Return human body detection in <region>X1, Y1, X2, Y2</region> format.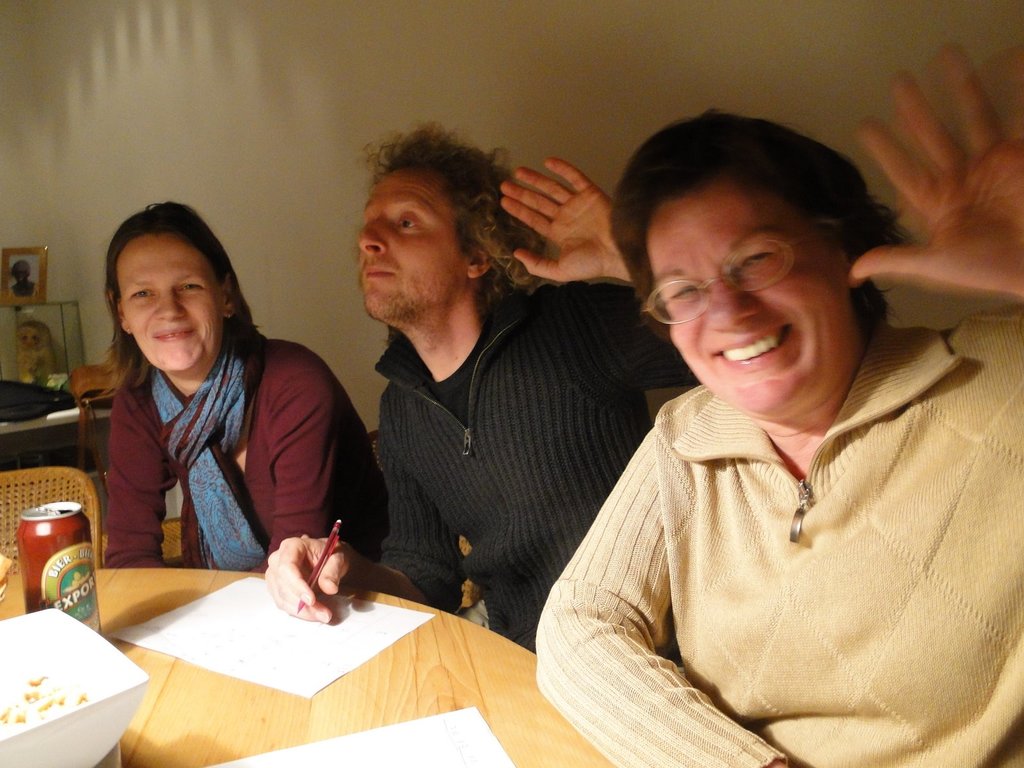
<region>266, 122, 702, 651</region>.
